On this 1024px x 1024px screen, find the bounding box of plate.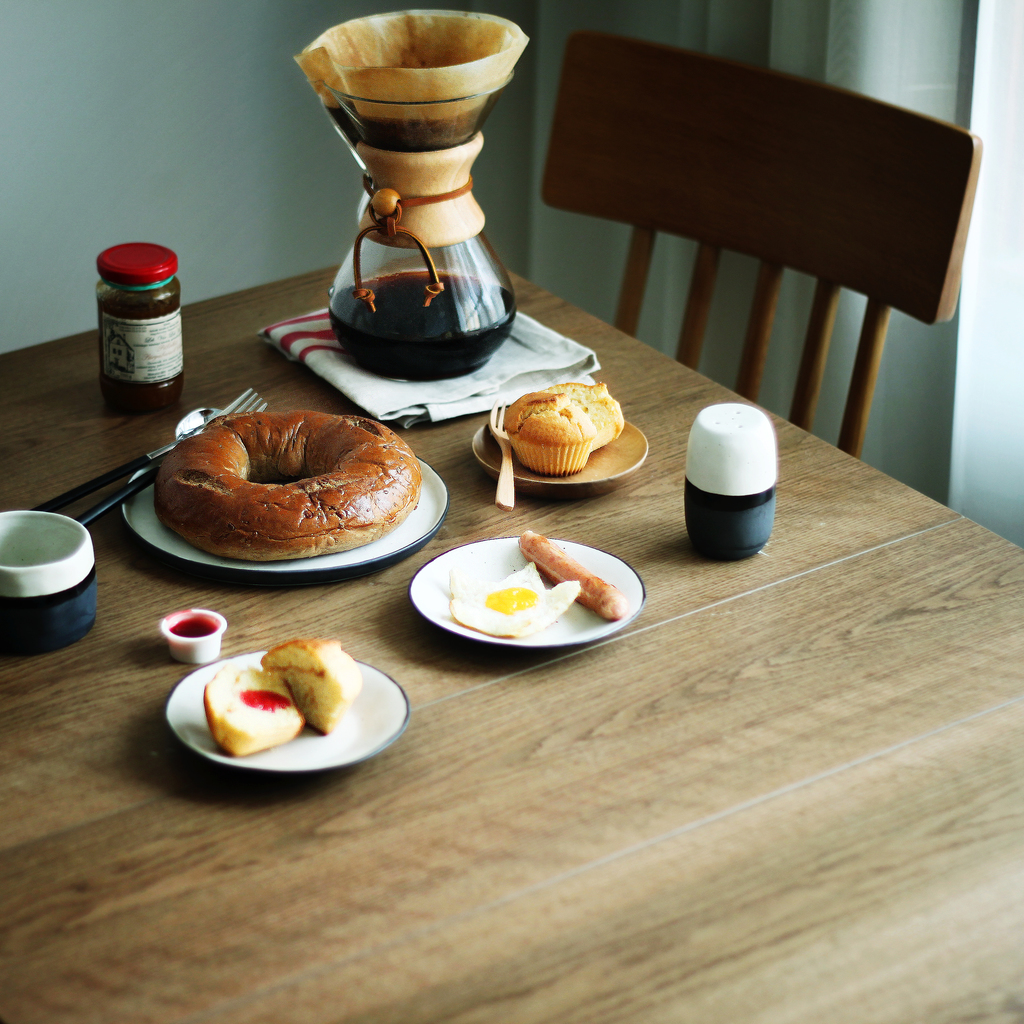
Bounding box: [left=407, top=536, right=650, bottom=652].
